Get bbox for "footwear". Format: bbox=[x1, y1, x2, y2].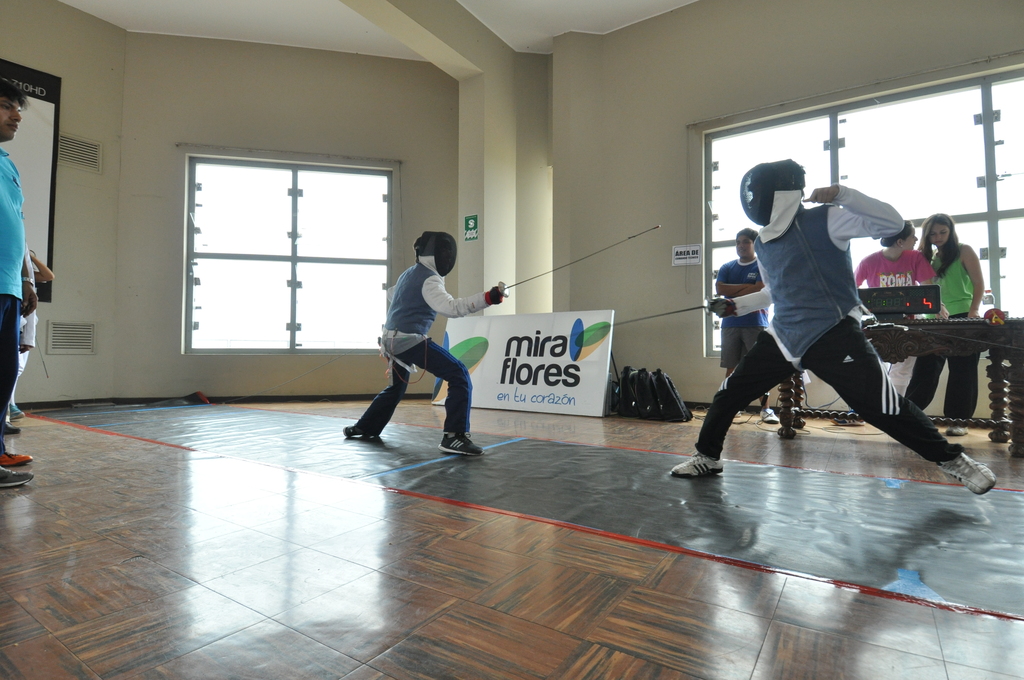
bbox=[735, 410, 742, 421].
